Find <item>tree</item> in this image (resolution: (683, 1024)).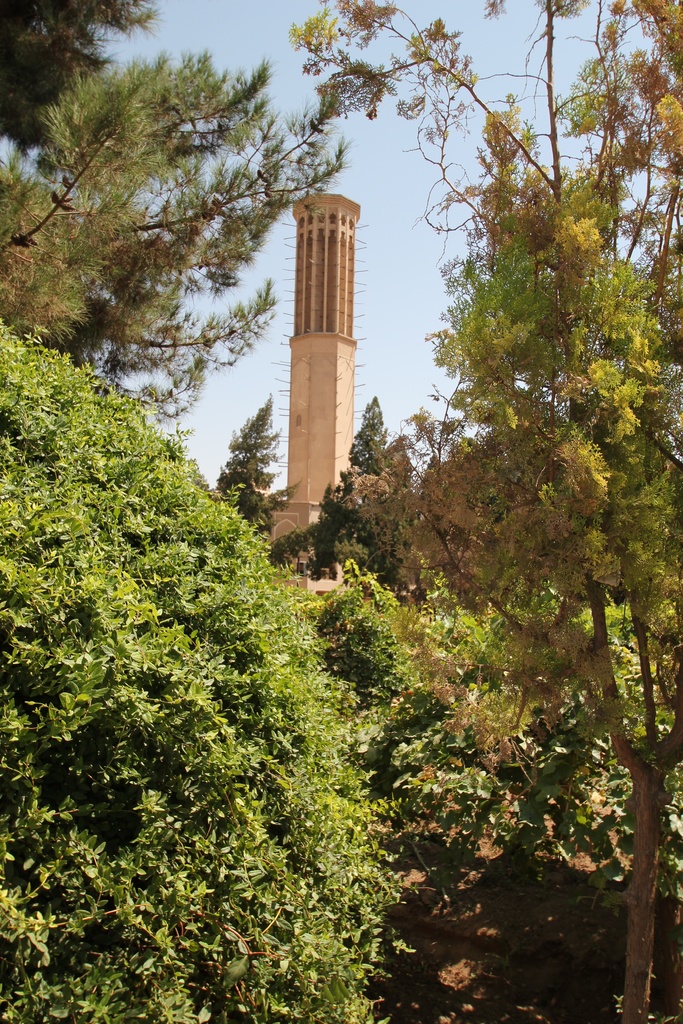
[352,38,664,925].
